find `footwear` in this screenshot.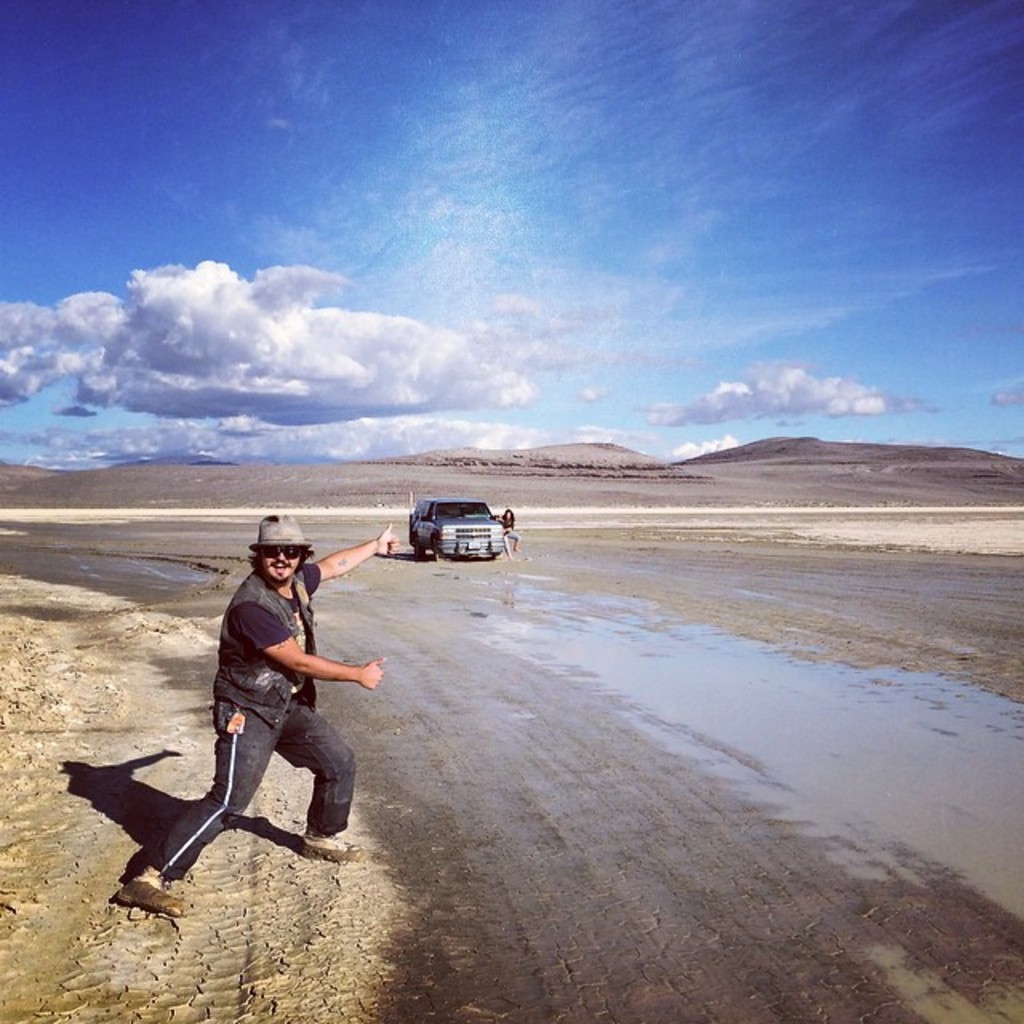
The bounding box for `footwear` is bbox=[117, 875, 184, 914].
